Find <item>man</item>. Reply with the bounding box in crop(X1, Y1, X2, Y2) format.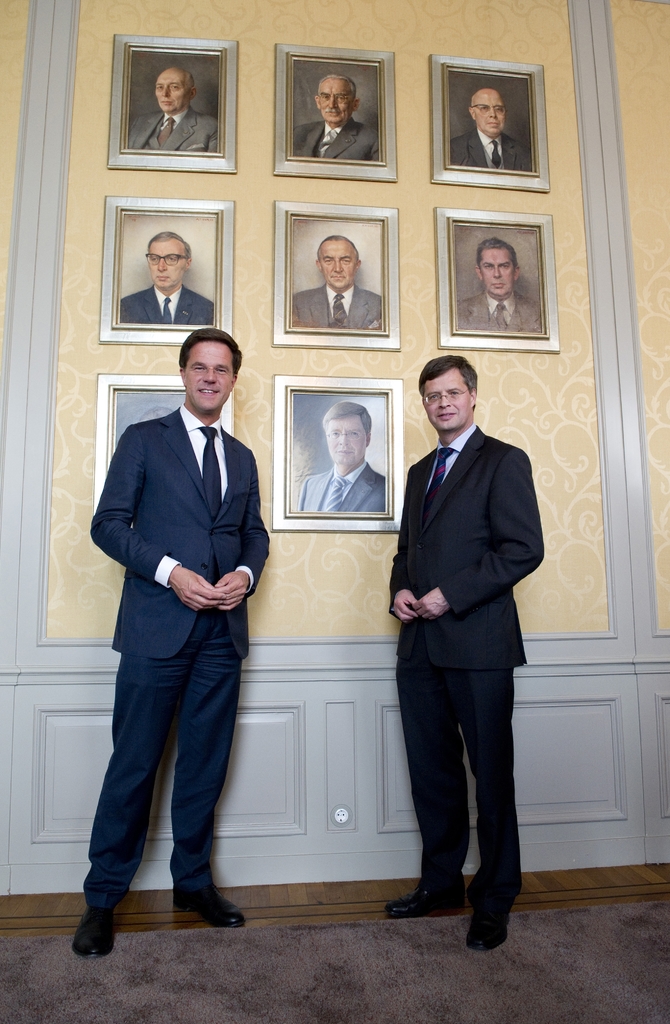
crop(72, 310, 280, 936).
